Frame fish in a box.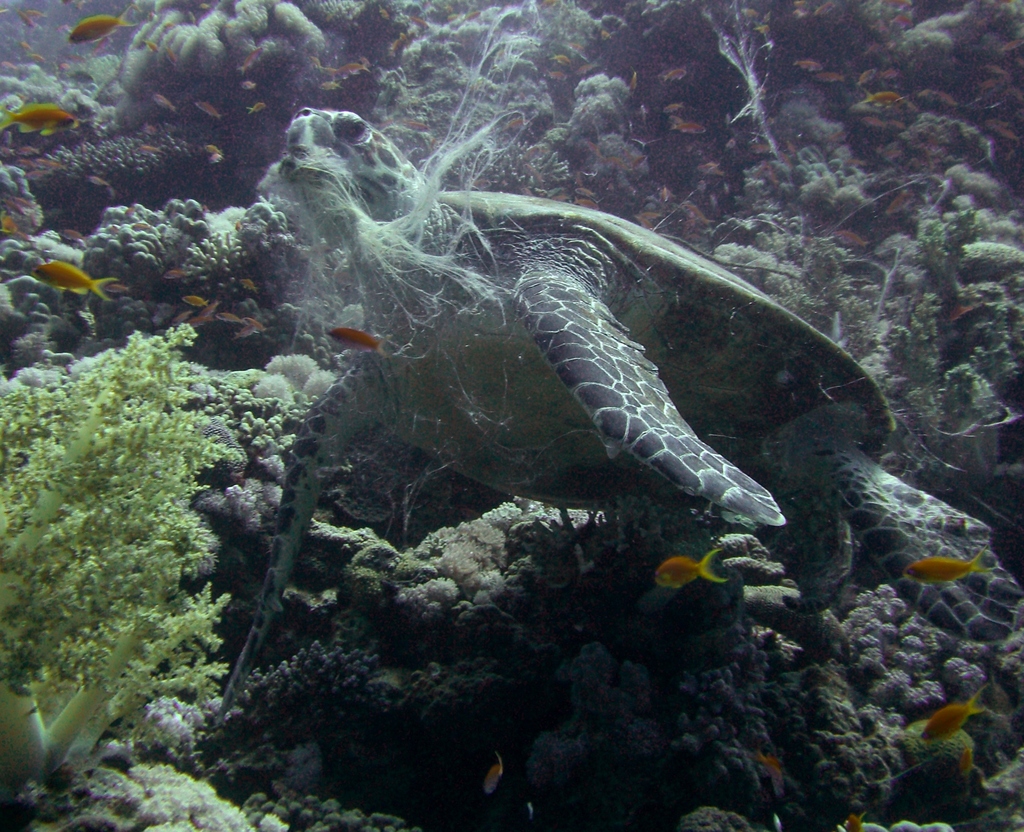
rect(200, 299, 216, 313).
